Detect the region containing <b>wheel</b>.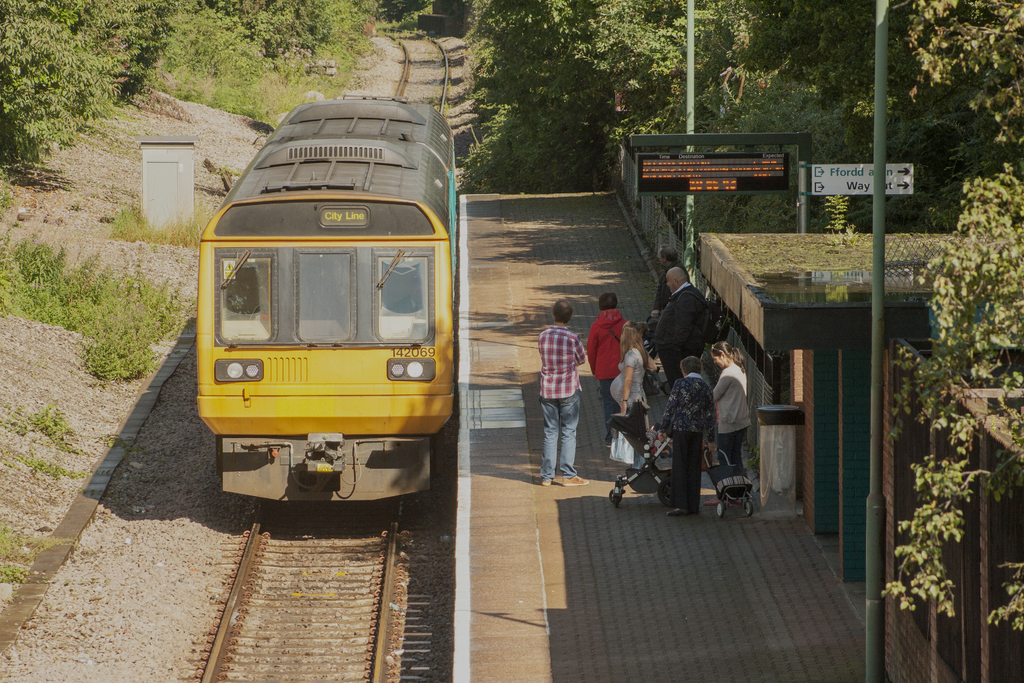
(left=744, top=502, right=753, bottom=515).
